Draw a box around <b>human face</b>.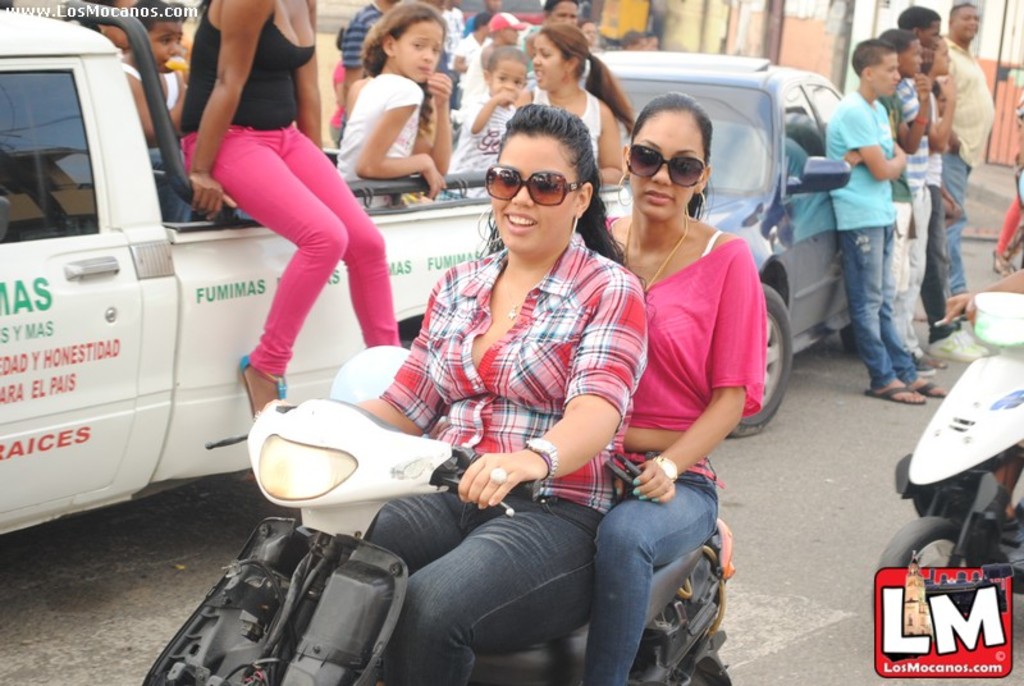
box=[548, 1, 577, 28].
